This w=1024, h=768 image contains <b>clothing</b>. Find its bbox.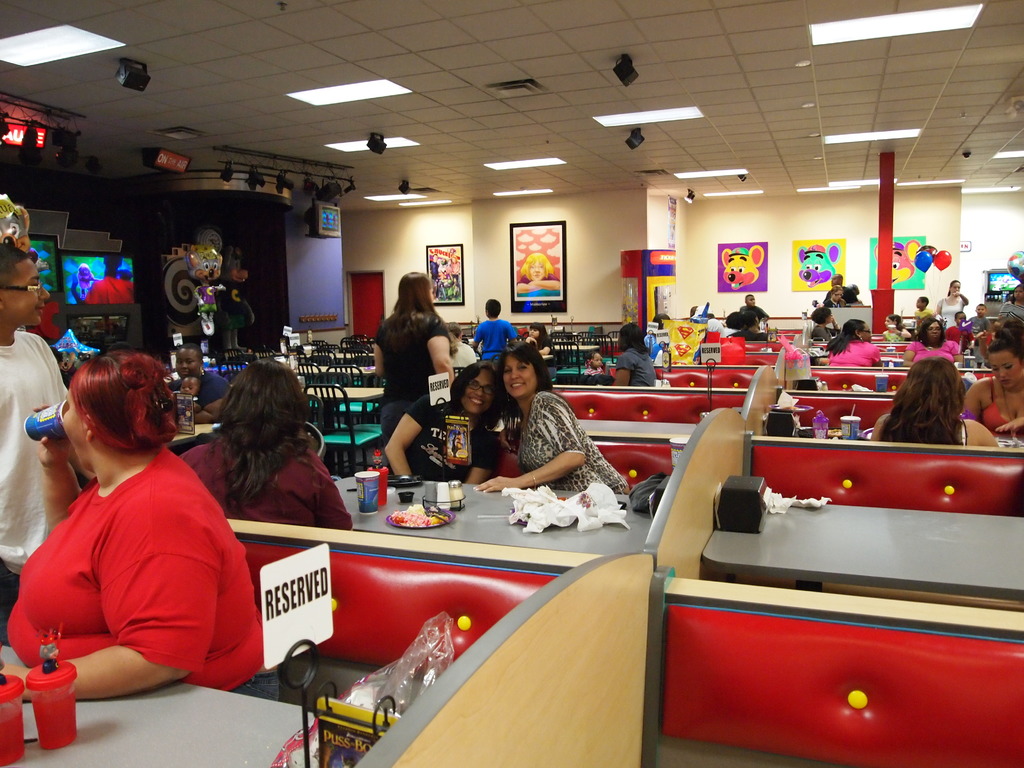
box=[451, 336, 476, 385].
